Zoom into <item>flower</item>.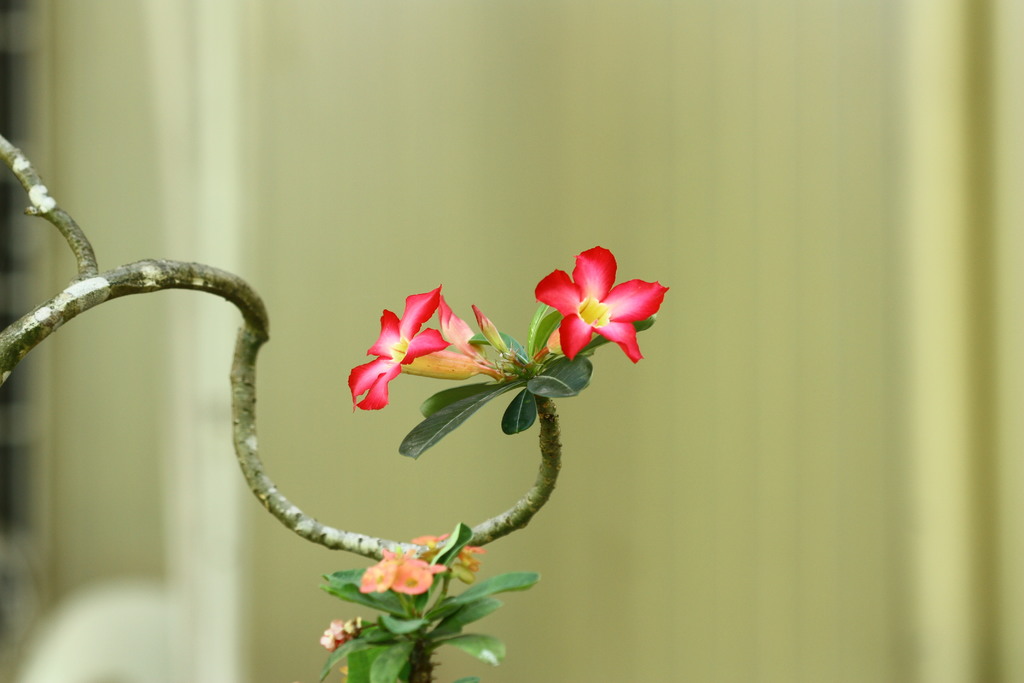
Zoom target: crop(470, 303, 514, 358).
